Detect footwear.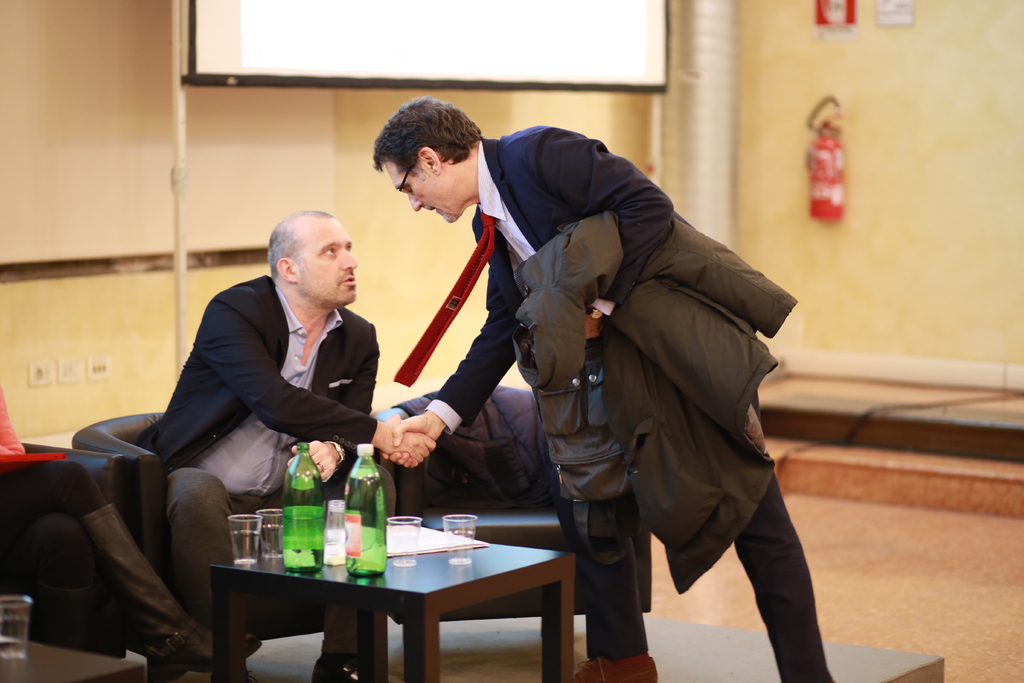
Detected at 572,656,660,682.
